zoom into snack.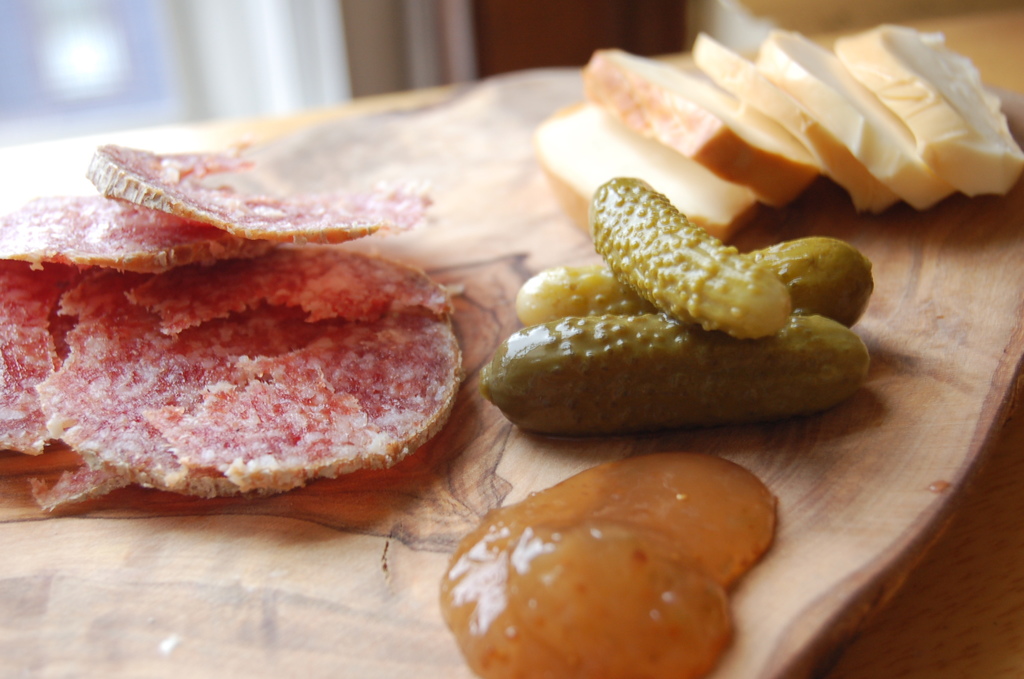
Zoom target: box=[0, 192, 491, 537].
